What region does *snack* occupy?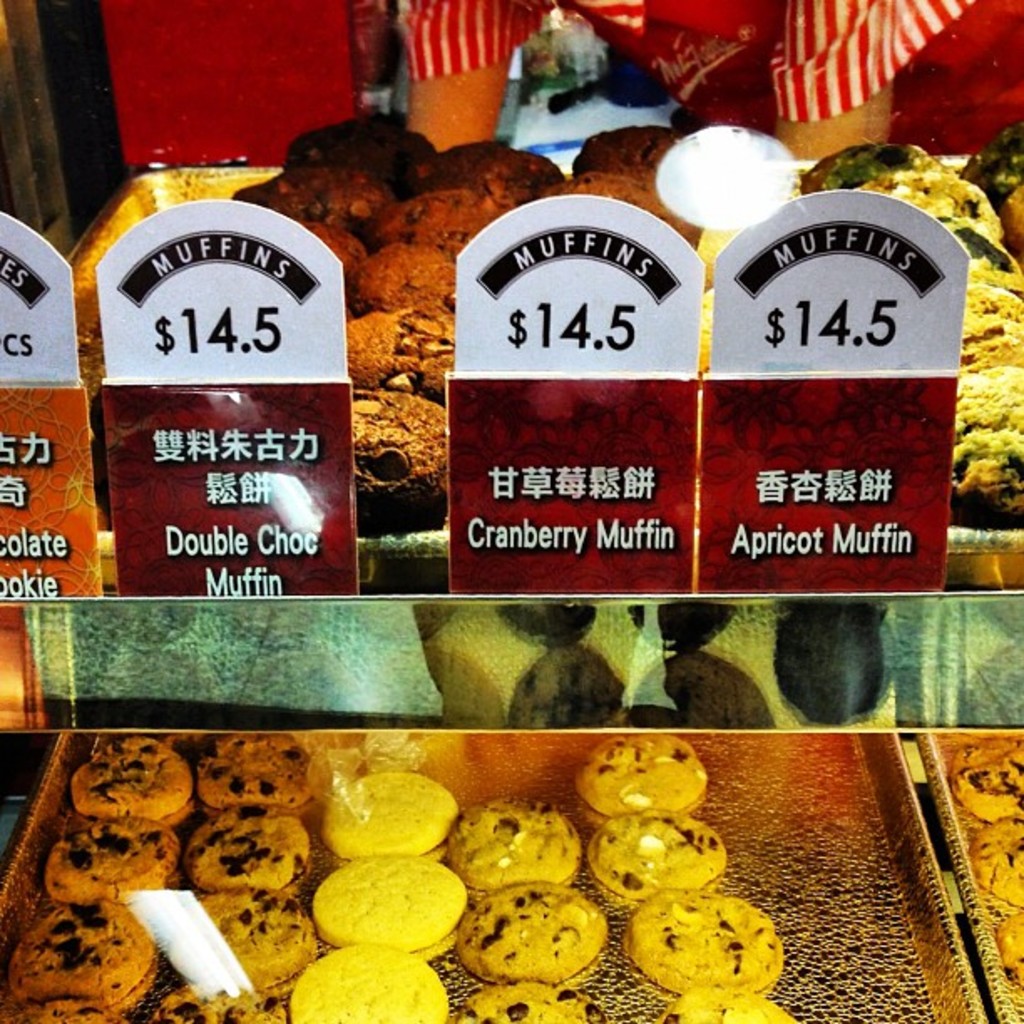
[x1=196, y1=883, x2=306, y2=972].
